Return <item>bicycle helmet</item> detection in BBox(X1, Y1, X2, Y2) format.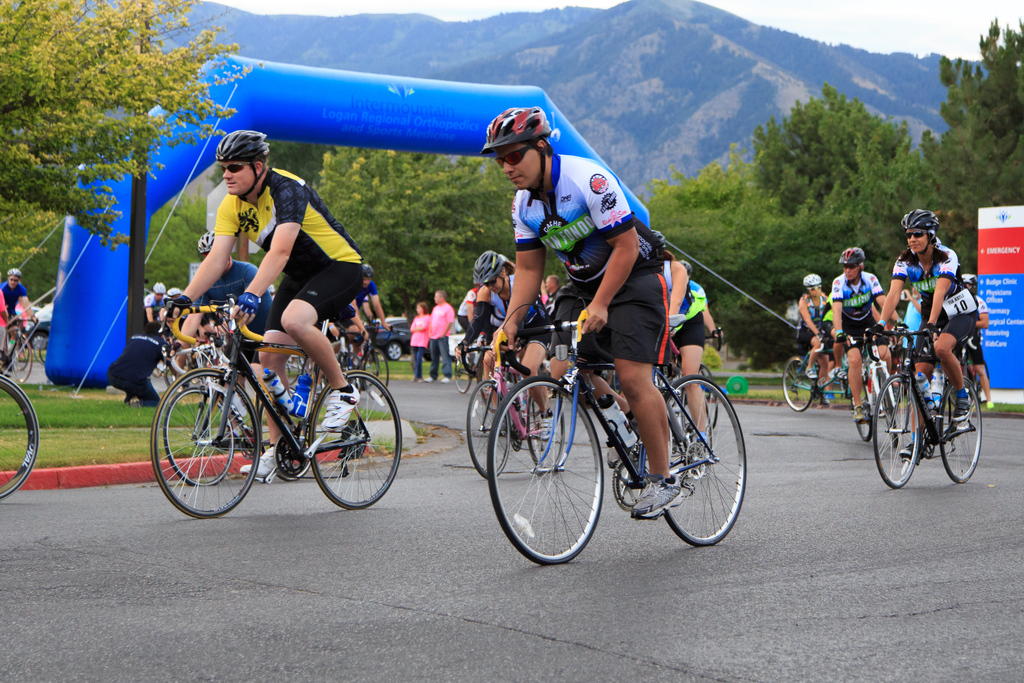
BBox(221, 124, 269, 161).
